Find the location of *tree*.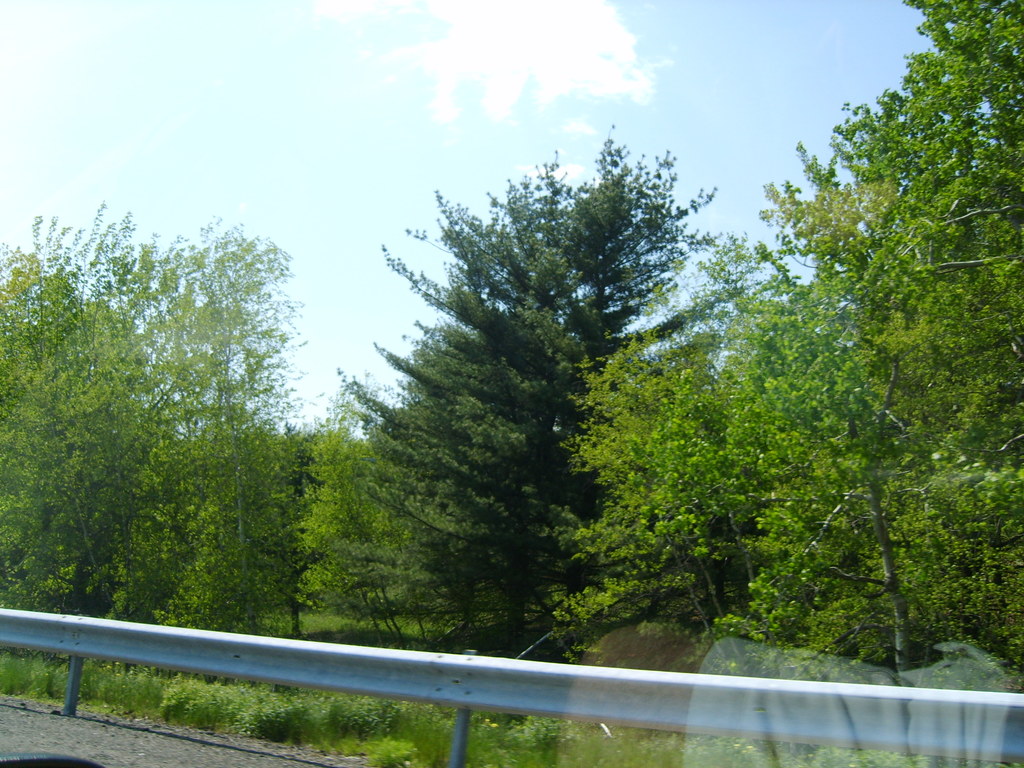
Location: locate(537, 0, 1023, 704).
